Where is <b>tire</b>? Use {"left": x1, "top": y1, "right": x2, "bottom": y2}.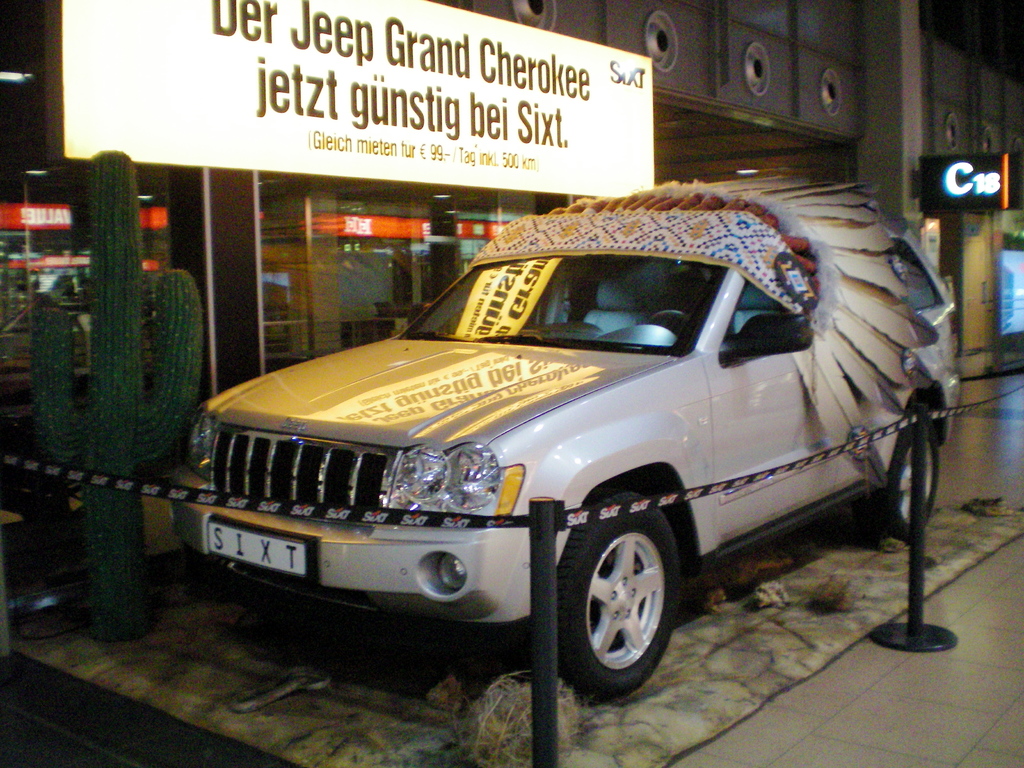
{"left": 554, "top": 491, "right": 686, "bottom": 703}.
